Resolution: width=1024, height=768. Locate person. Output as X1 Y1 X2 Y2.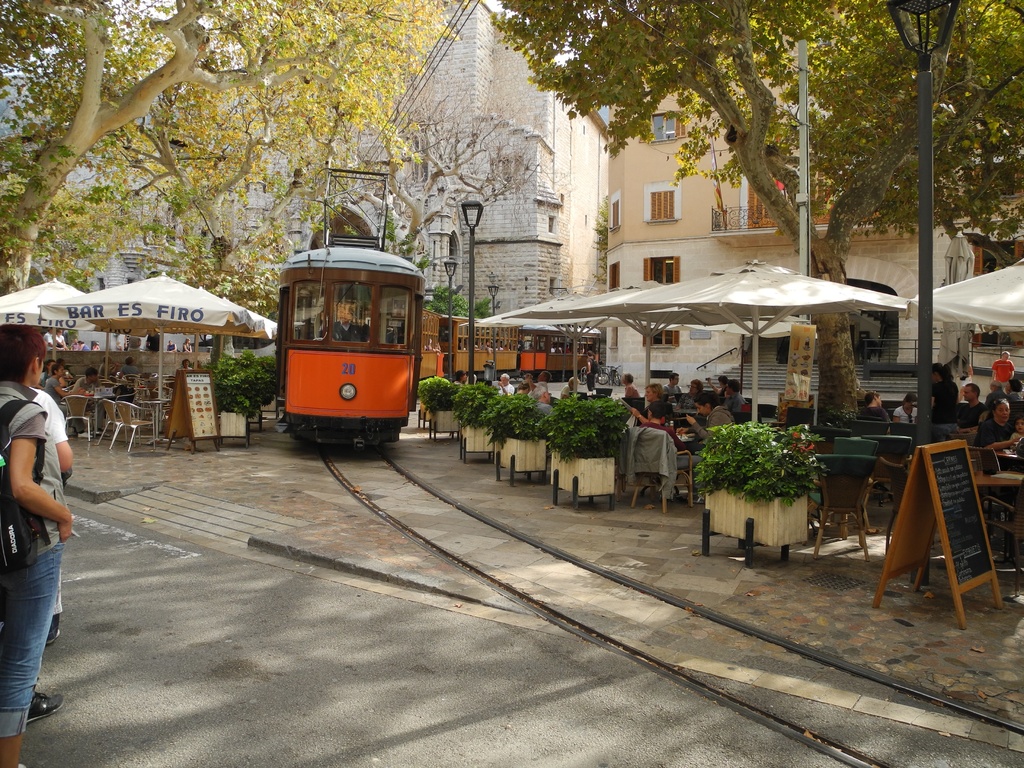
89 340 98 352.
